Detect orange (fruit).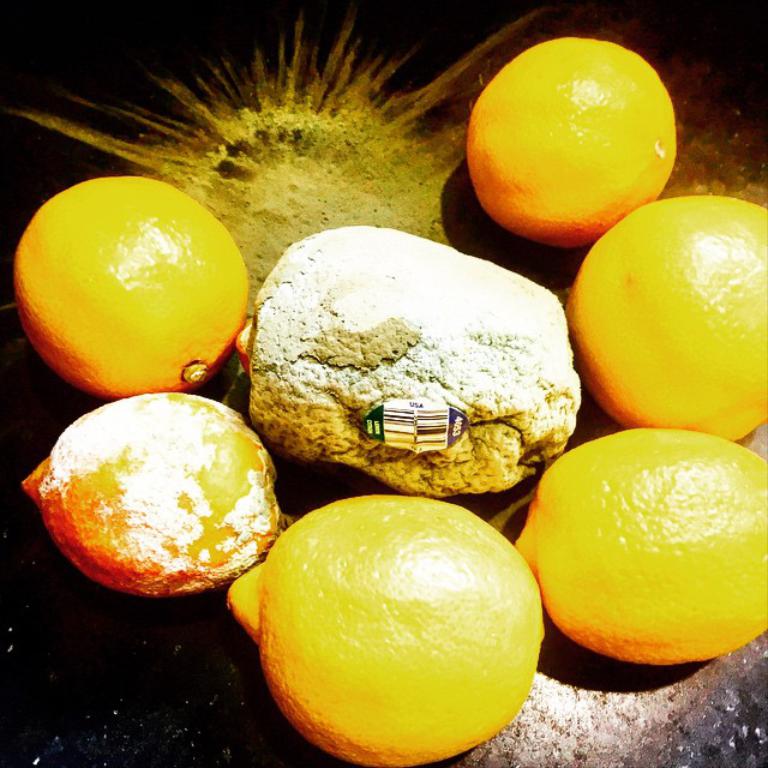
Detected at 20:397:289:583.
